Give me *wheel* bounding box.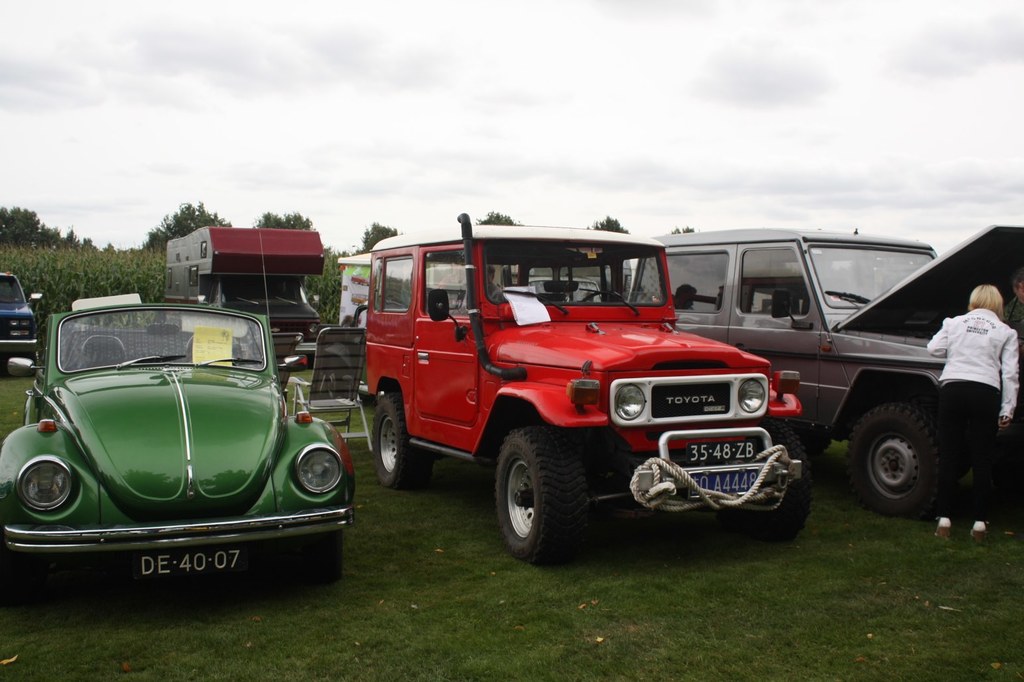
(x1=717, y1=420, x2=815, y2=543).
